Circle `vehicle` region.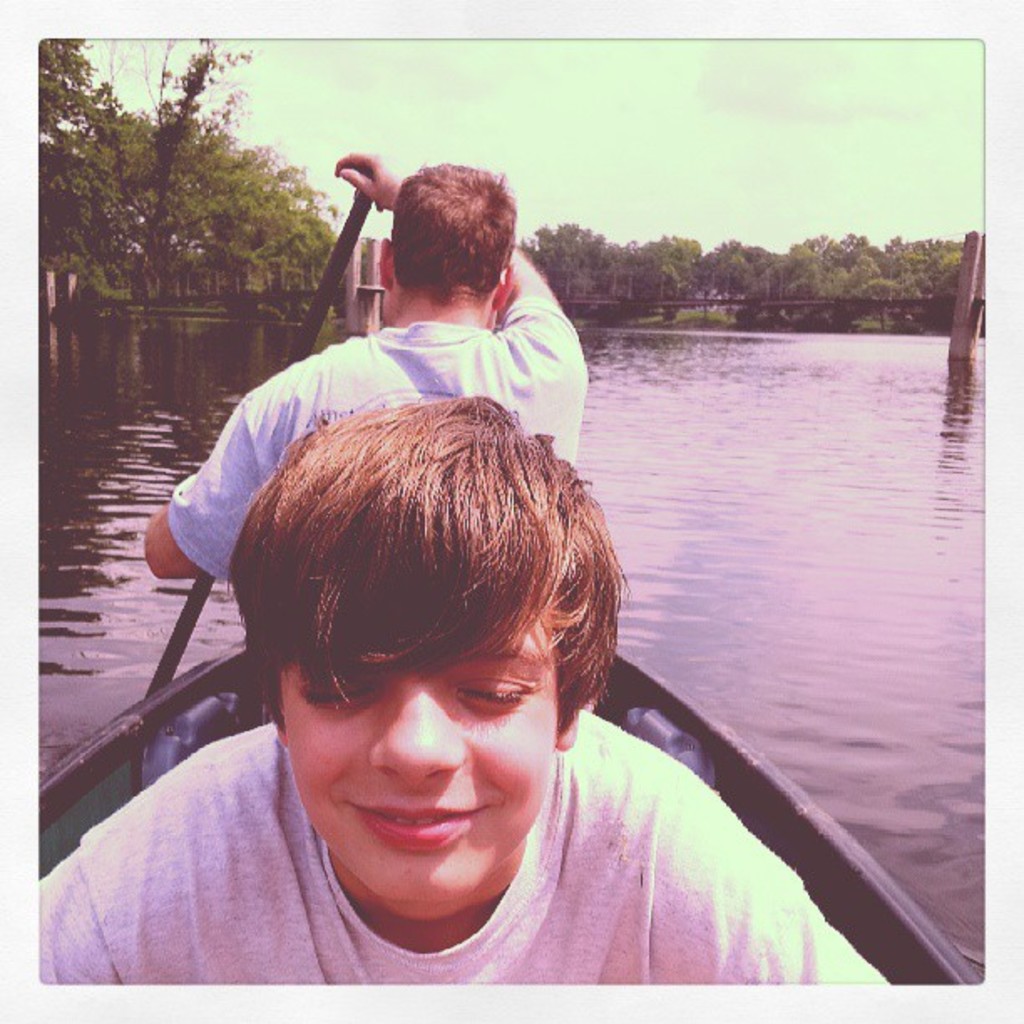
Region: l=40, t=182, r=984, b=987.
